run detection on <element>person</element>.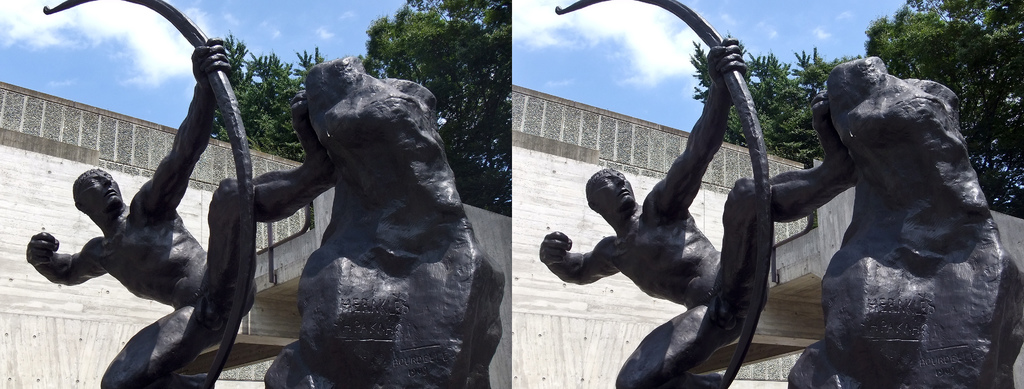
Result: select_region(534, 39, 853, 388).
